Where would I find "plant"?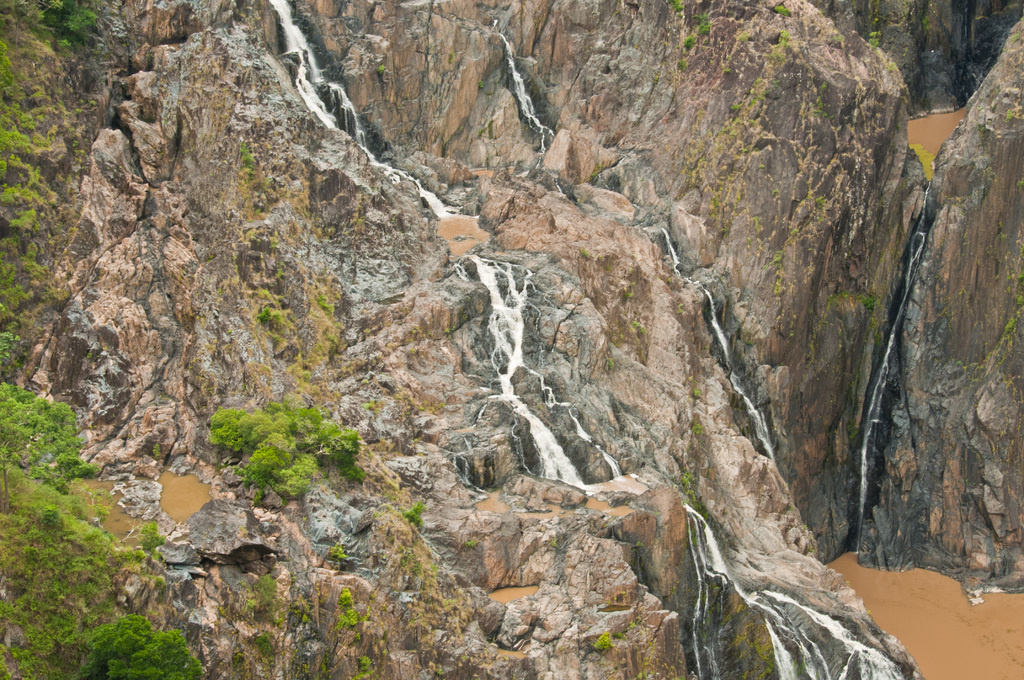
At l=576, t=244, r=592, b=263.
